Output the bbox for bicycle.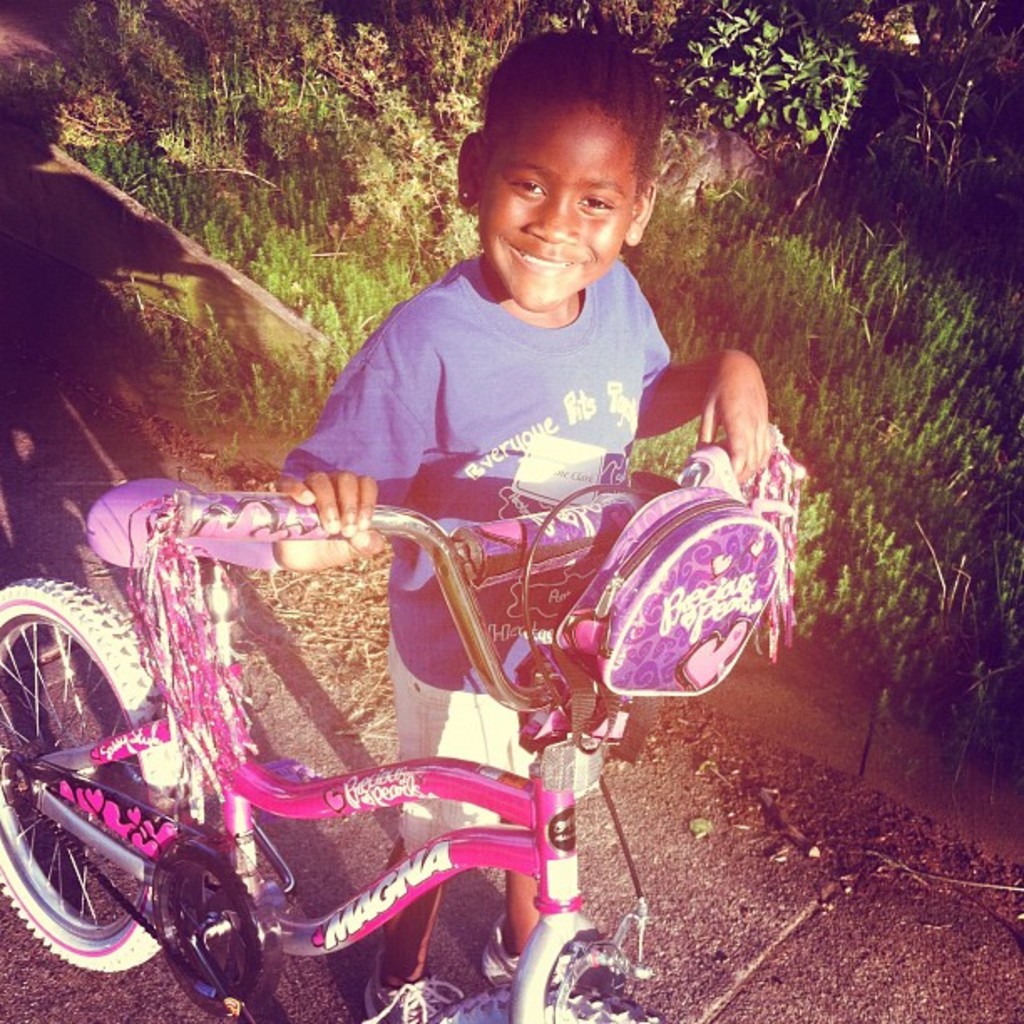
[x1=0, y1=381, x2=761, y2=965].
